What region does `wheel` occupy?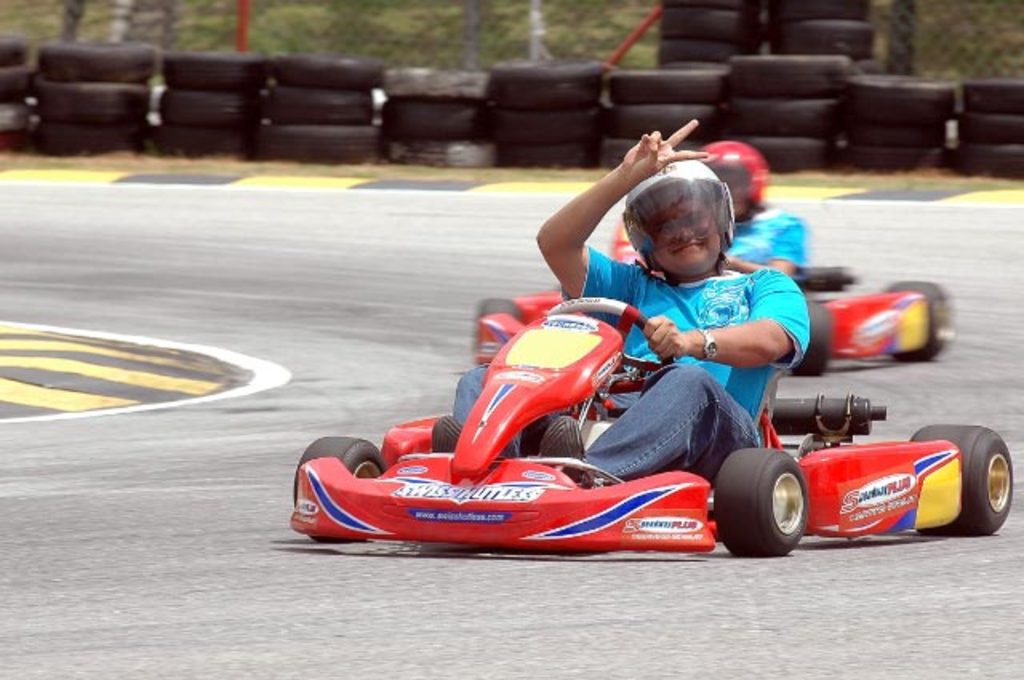
box=[710, 448, 811, 558].
